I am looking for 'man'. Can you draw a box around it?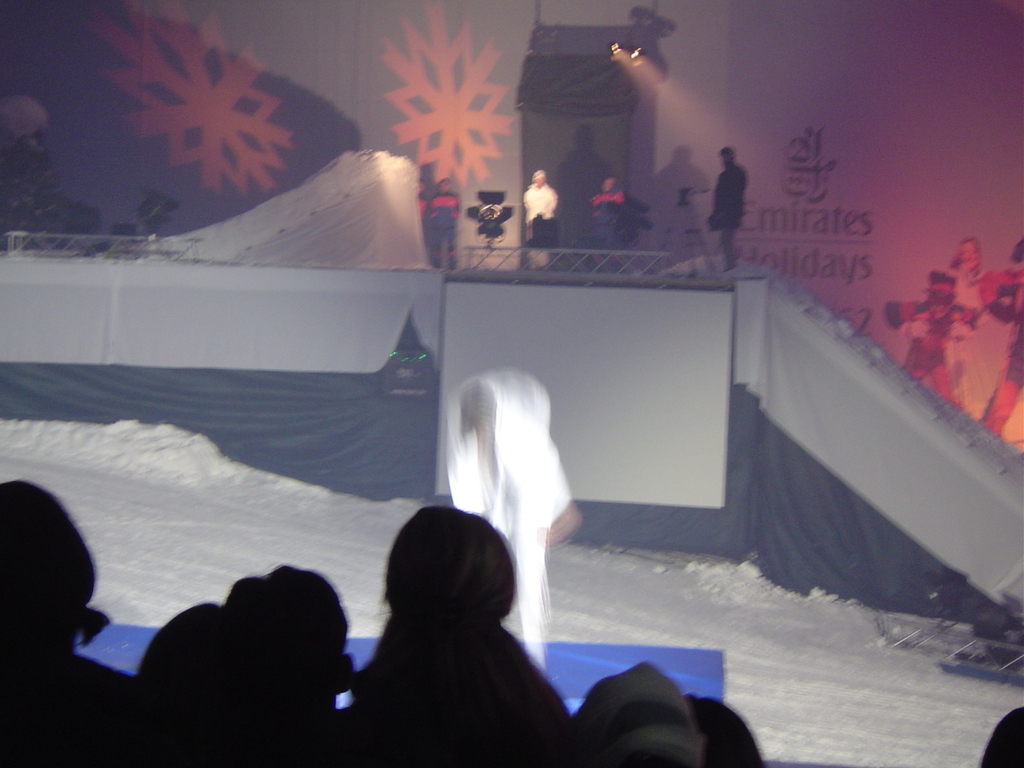
Sure, the bounding box is x1=704 y1=137 x2=752 y2=273.
